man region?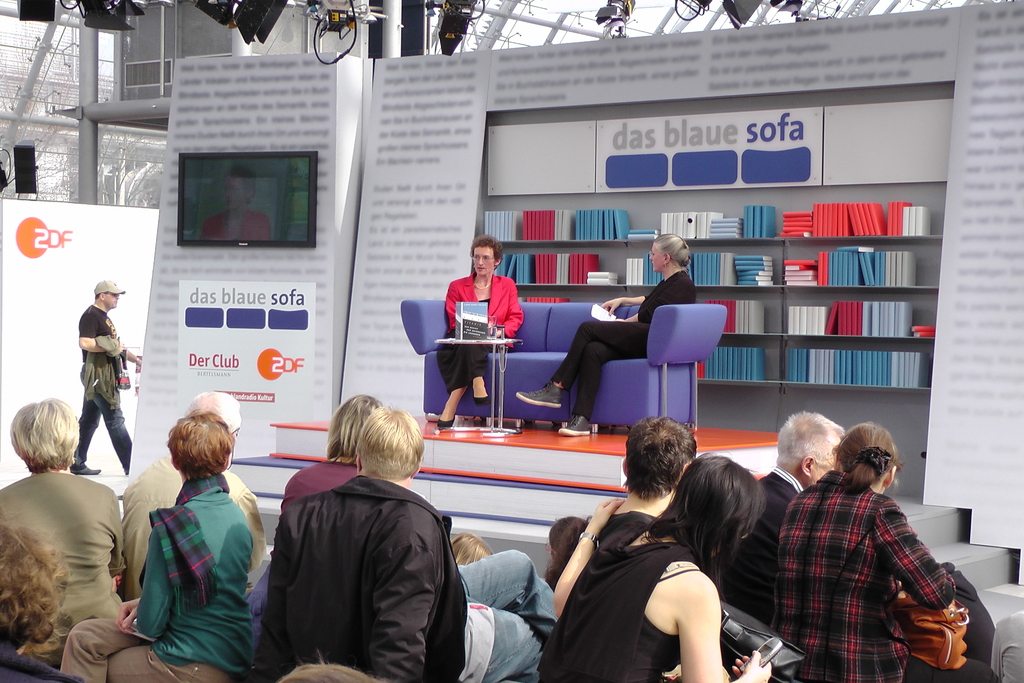
region(248, 406, 477, 677)
